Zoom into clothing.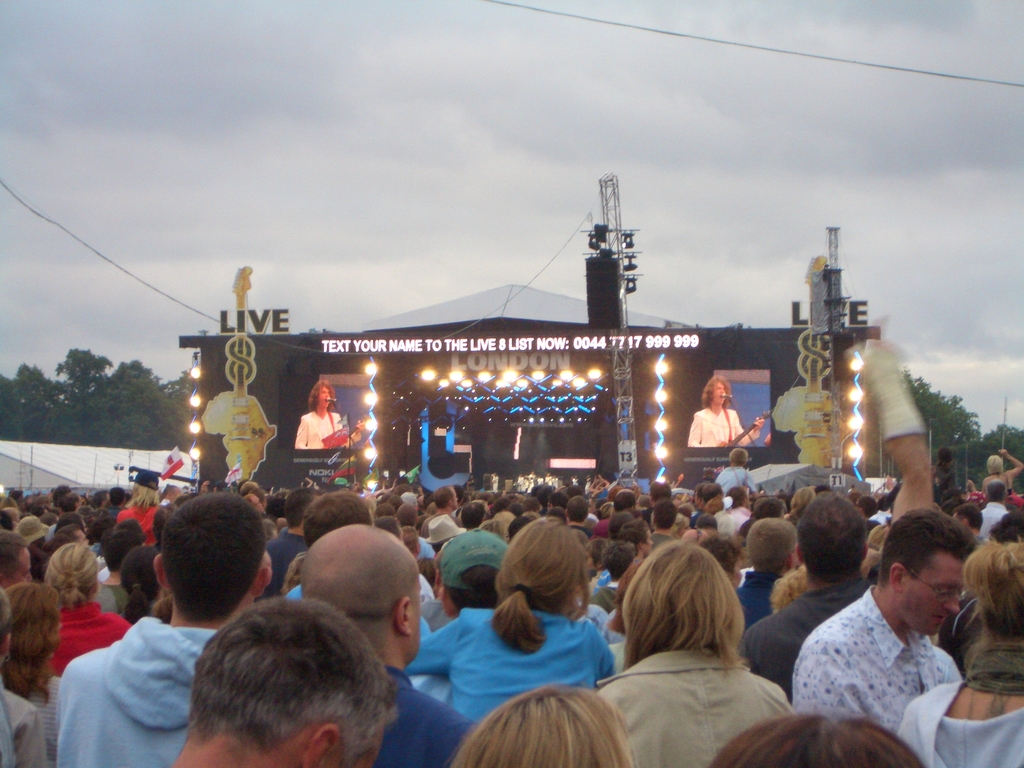
Zoom target: (42, 597, 134, 683).
